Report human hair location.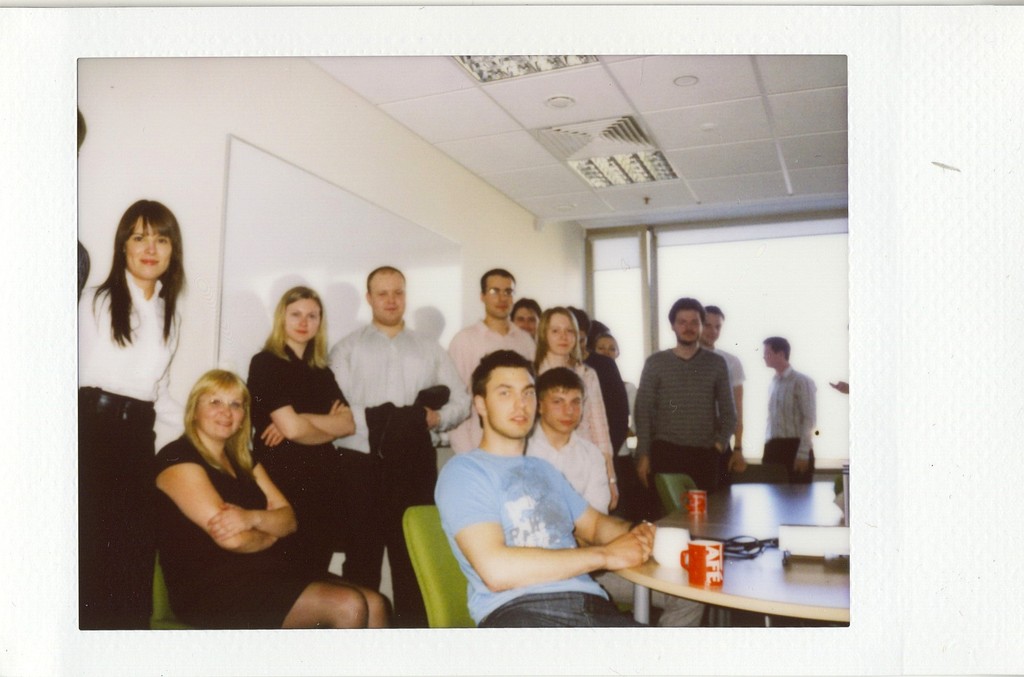
Report: 509:298:542:324.
